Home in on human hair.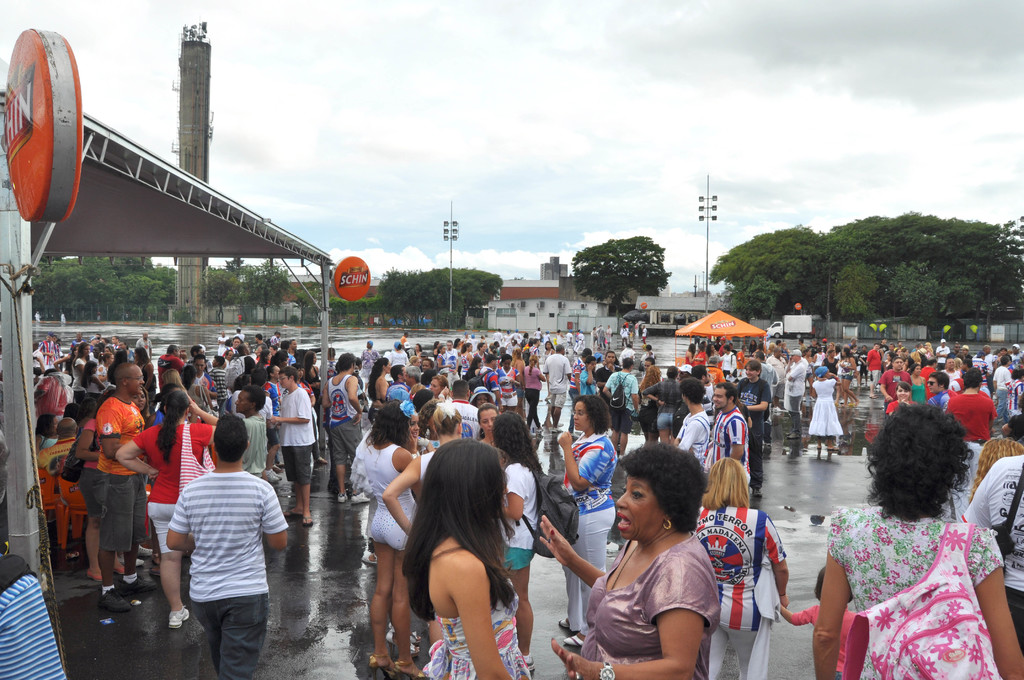
Homed in at l=404, t=331, r=407, b=336.
